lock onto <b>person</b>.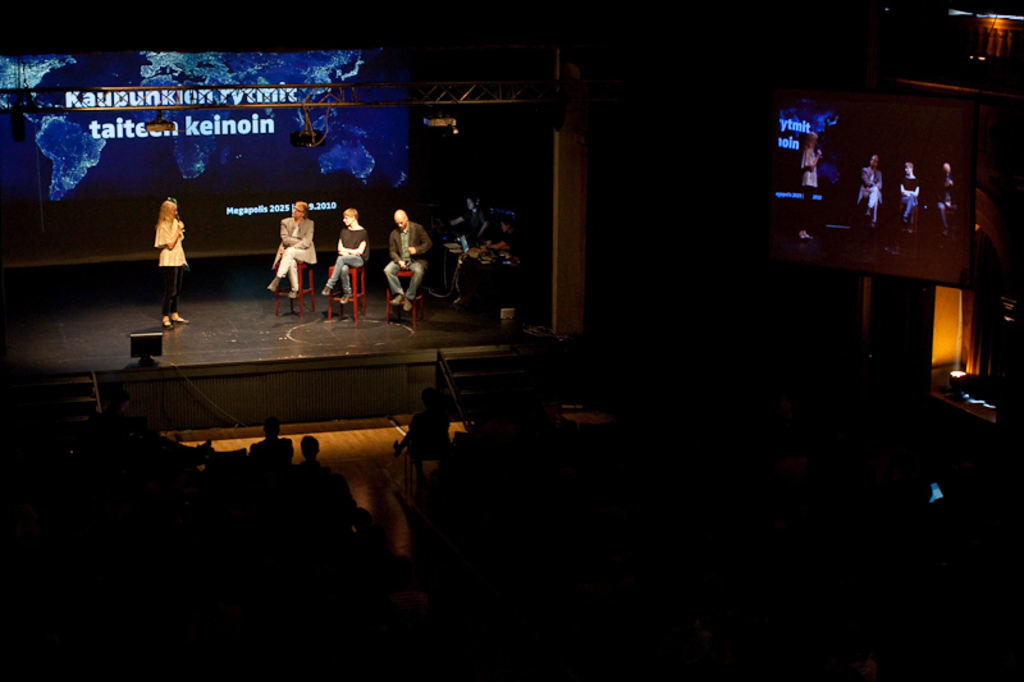
Locked: BBox(449, 193, 485, 239).
